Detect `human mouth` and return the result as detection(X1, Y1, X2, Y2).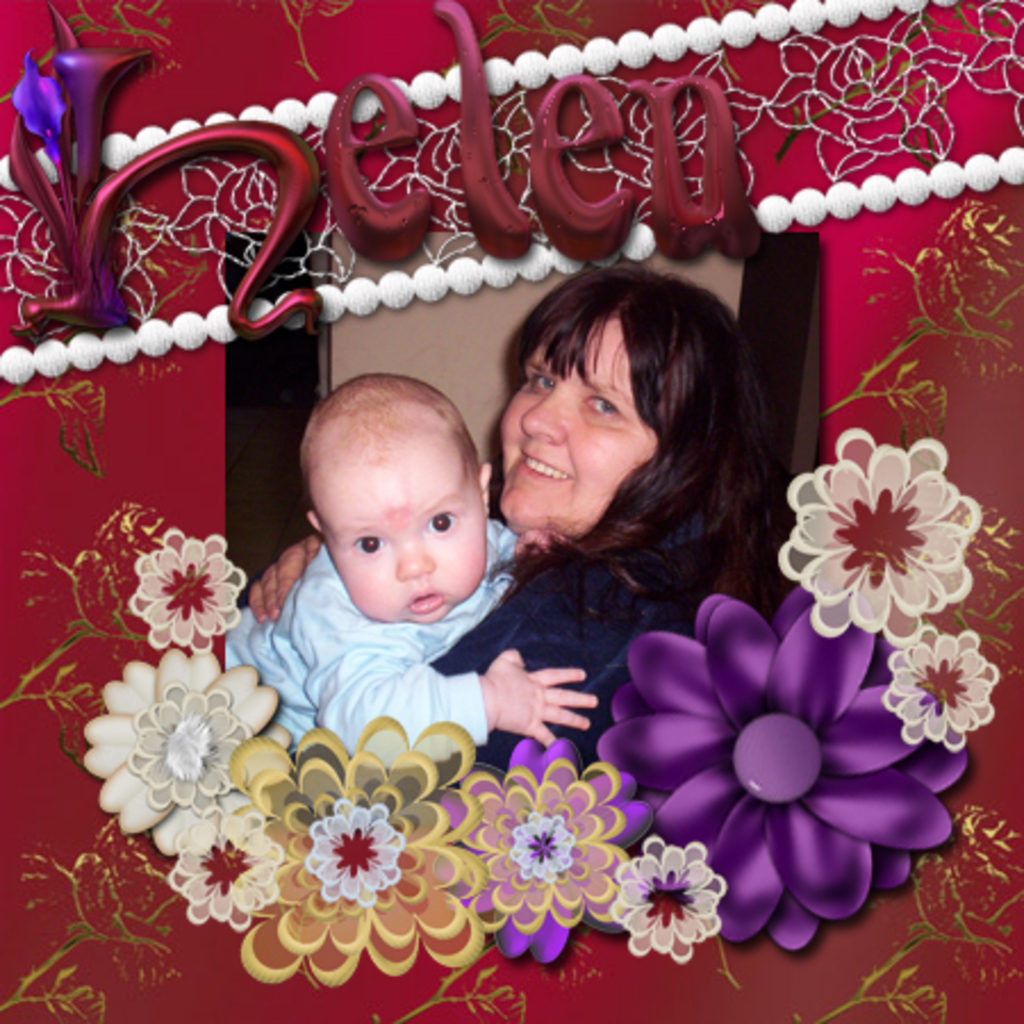
detection(517, 444, 573, 489).
